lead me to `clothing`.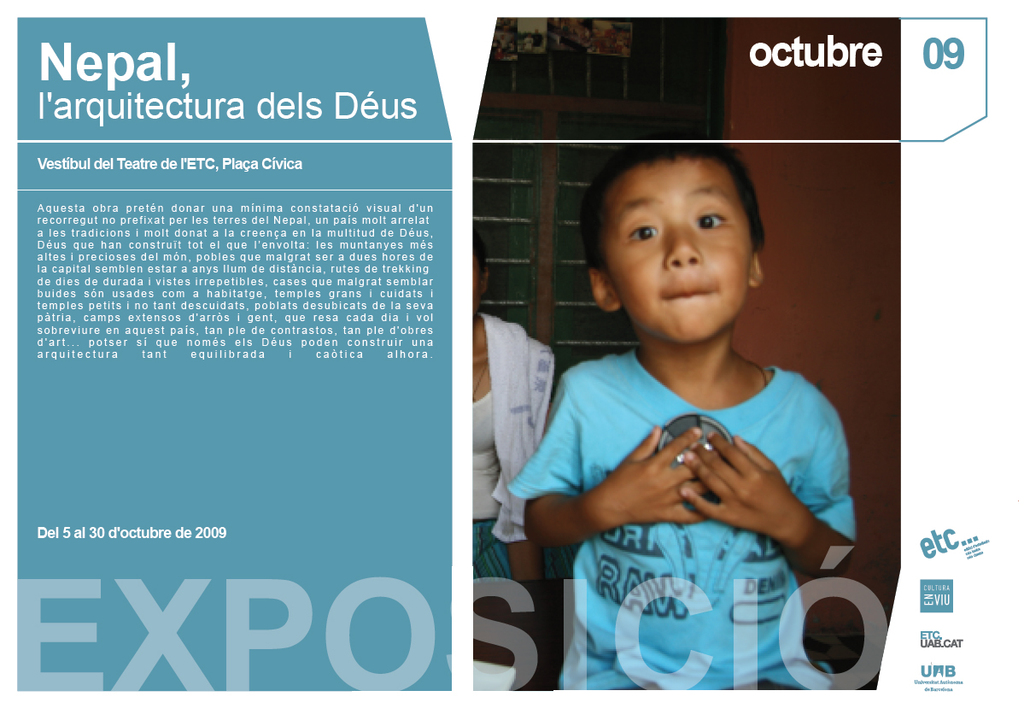
Lead to (530, 300, 873, 647).
